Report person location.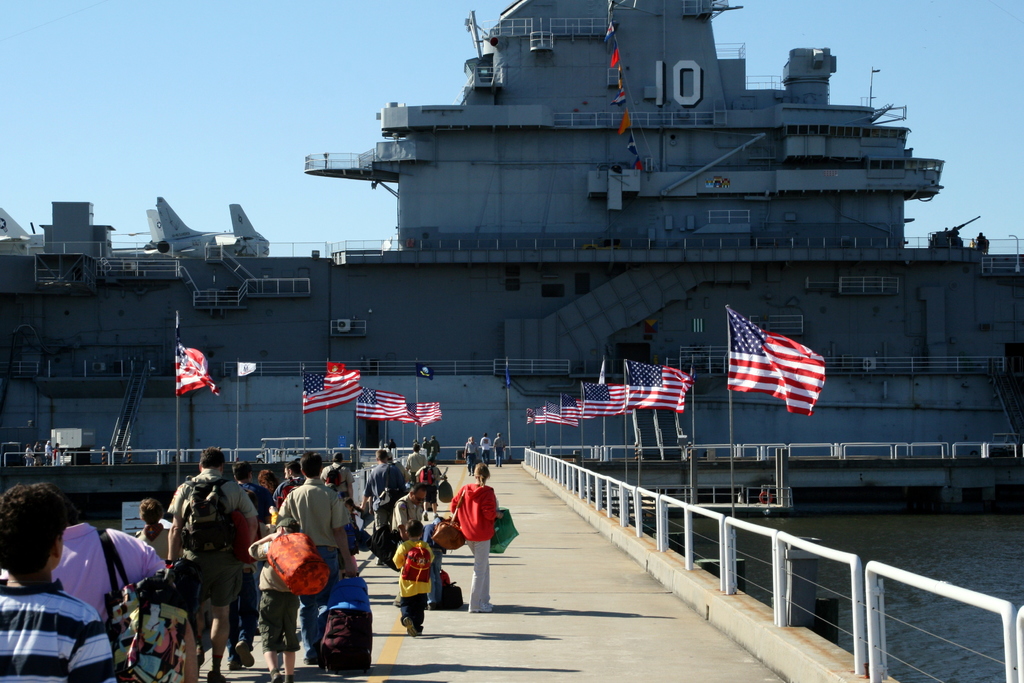
Report: select_region(32, 441, 44, 466).
